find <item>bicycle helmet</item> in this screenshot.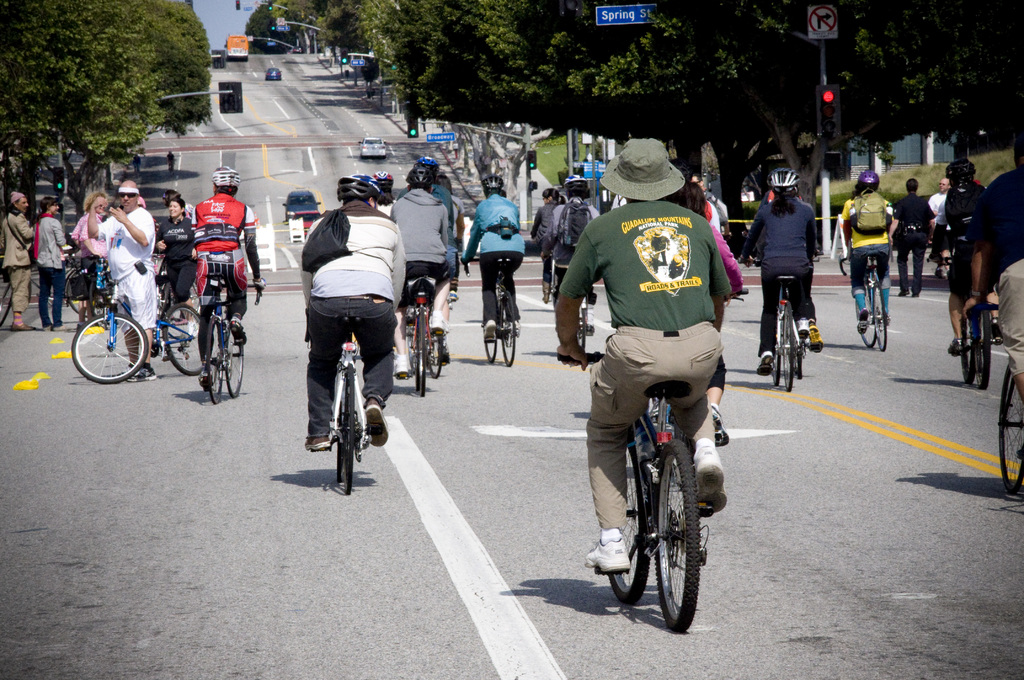
The bounding box for <item>bicycle helmet</item> is region(865, 166, 879, 186).
